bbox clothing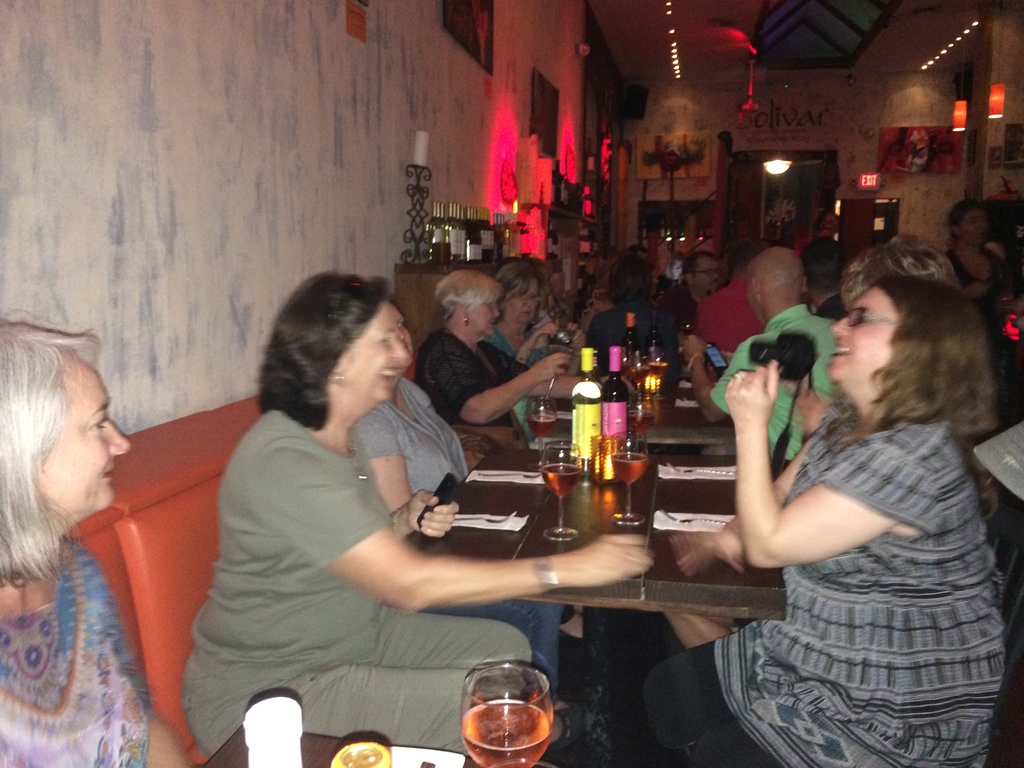
(x1=582, y1=294, x2=680, y2=394)
